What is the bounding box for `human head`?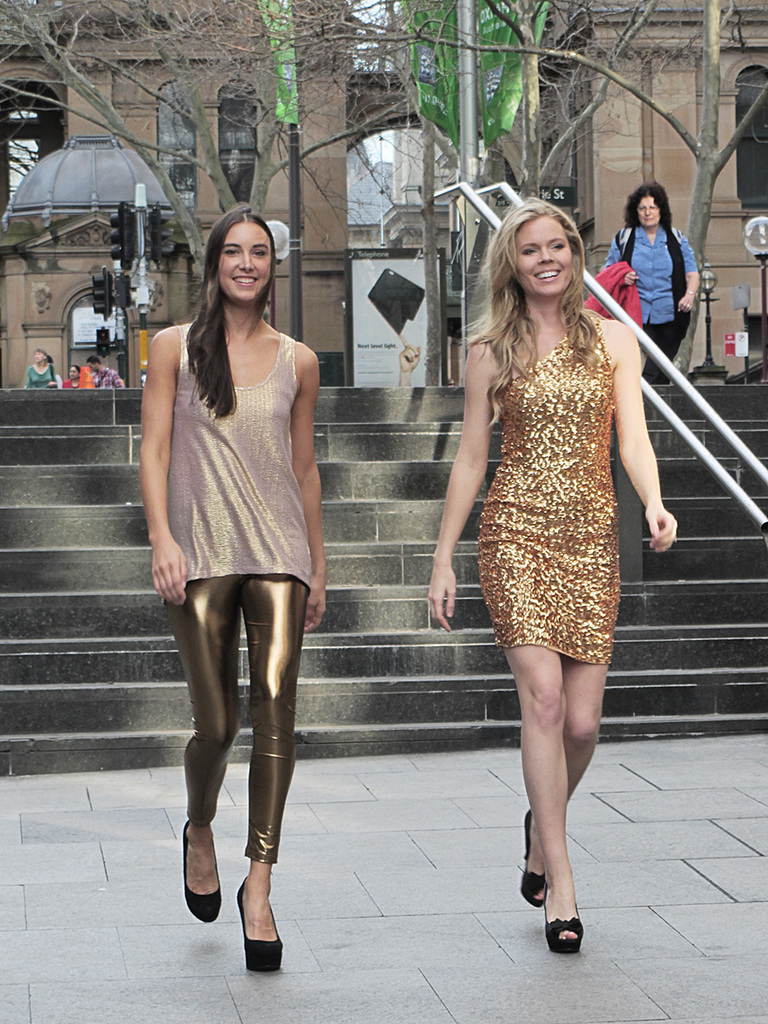
<box>86,354,98,369</box>.
